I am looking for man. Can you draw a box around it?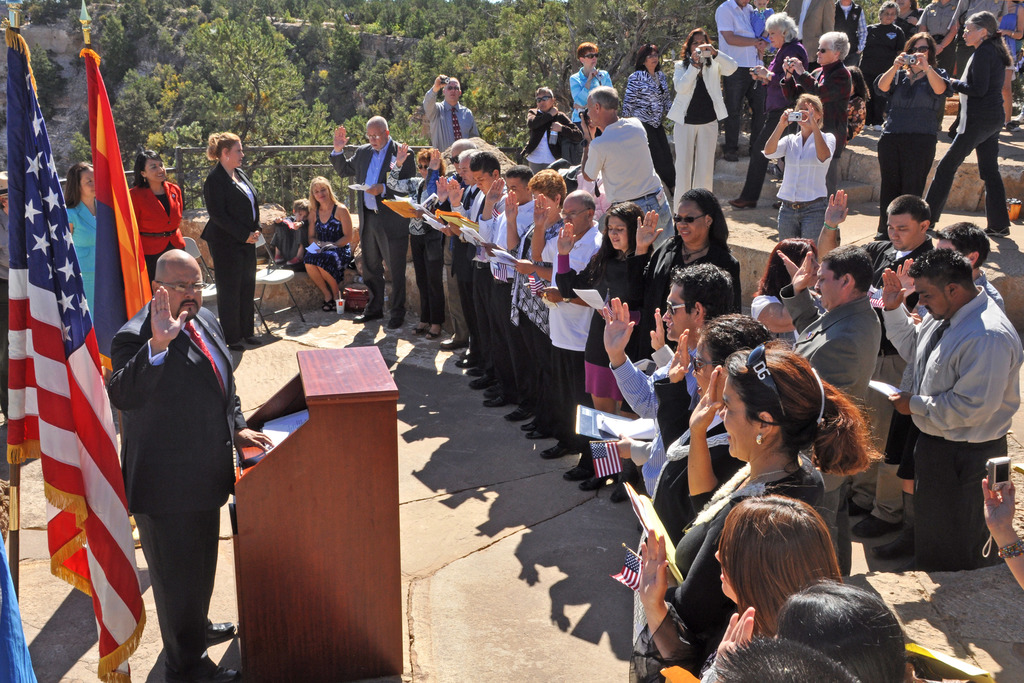
Sure, the bounding box is (566, 83, 678, 256).
